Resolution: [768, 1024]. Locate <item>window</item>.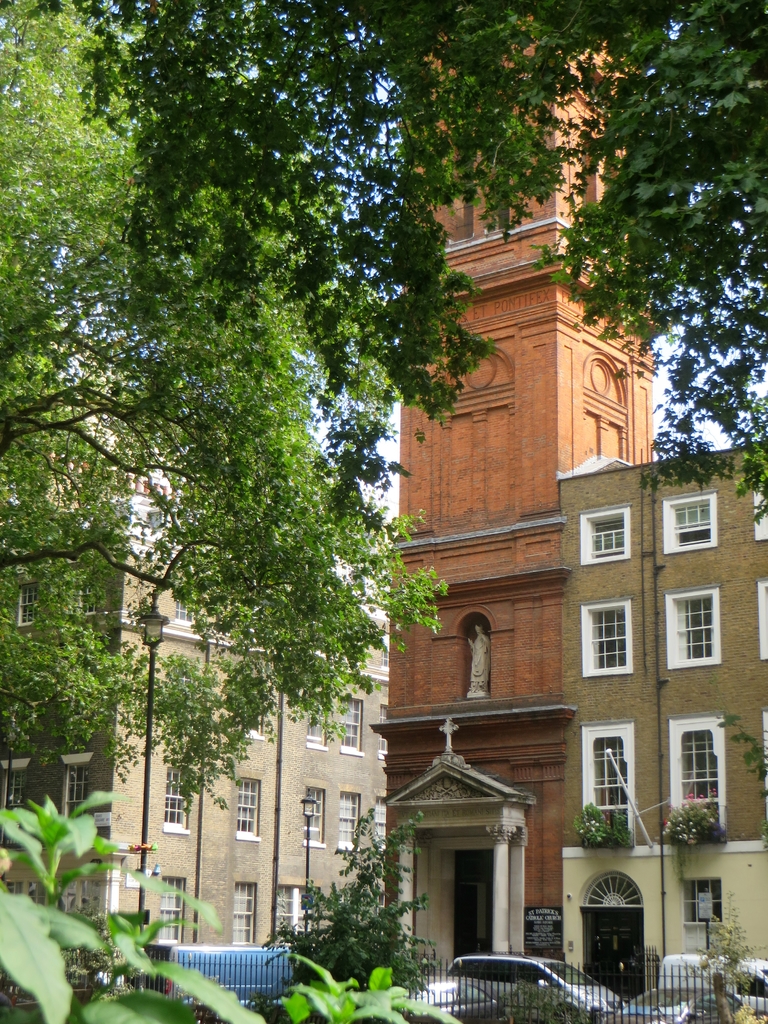
<region>170, 593, 198, 637</region>.
